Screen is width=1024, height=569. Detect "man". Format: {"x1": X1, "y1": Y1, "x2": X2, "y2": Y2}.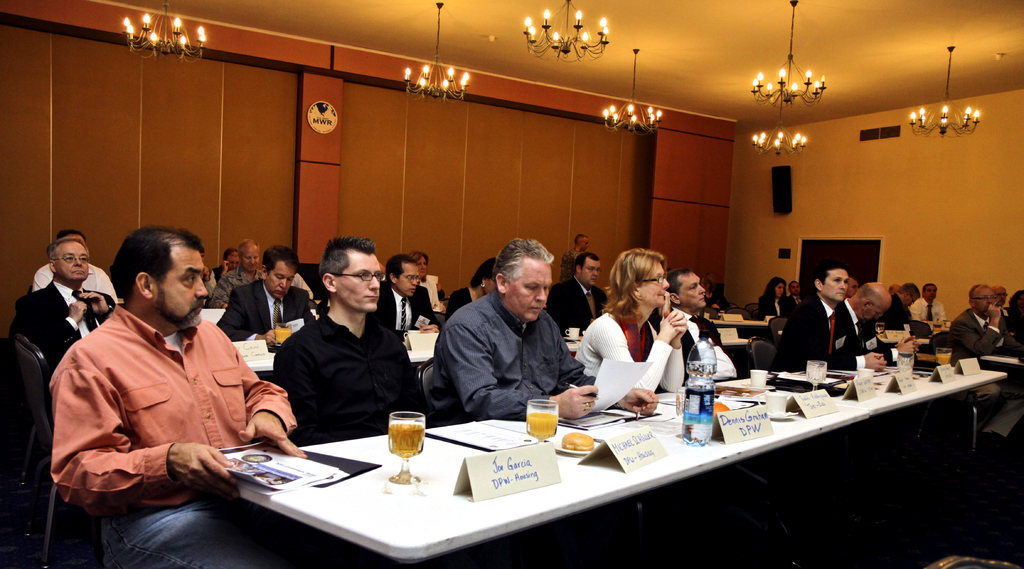
{"x1": 56, "y1": 223, "x2": 276, "y2": 540}.
